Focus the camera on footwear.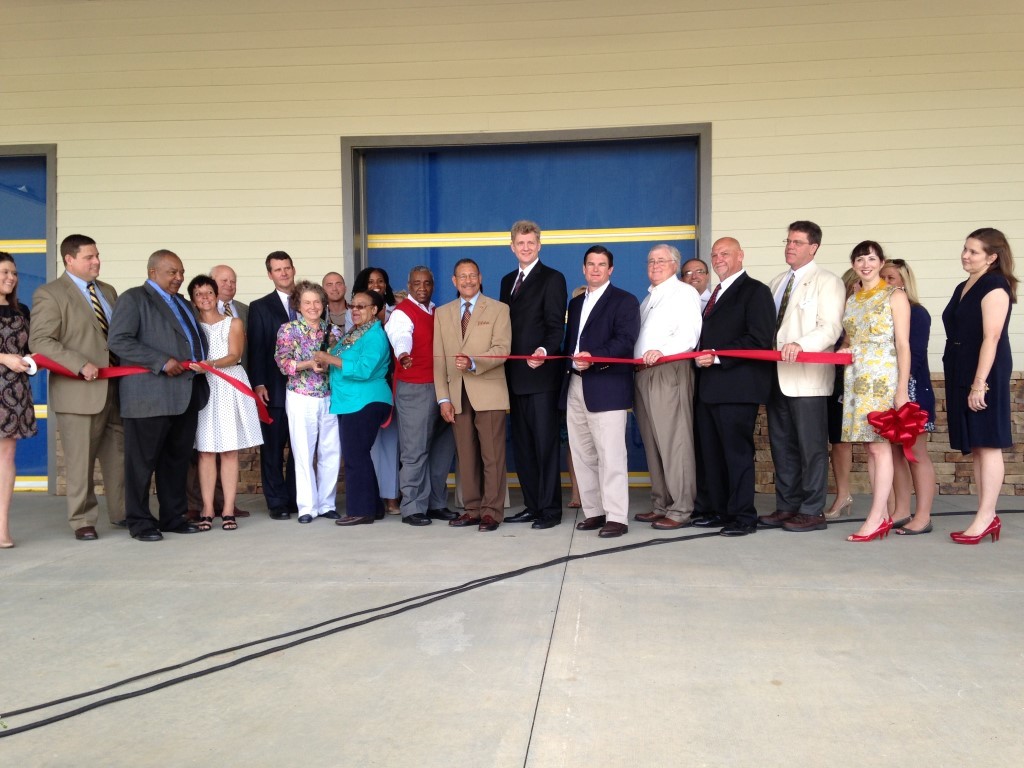
Focus region: x1=629, y1=510, x2=661, y2=524.
